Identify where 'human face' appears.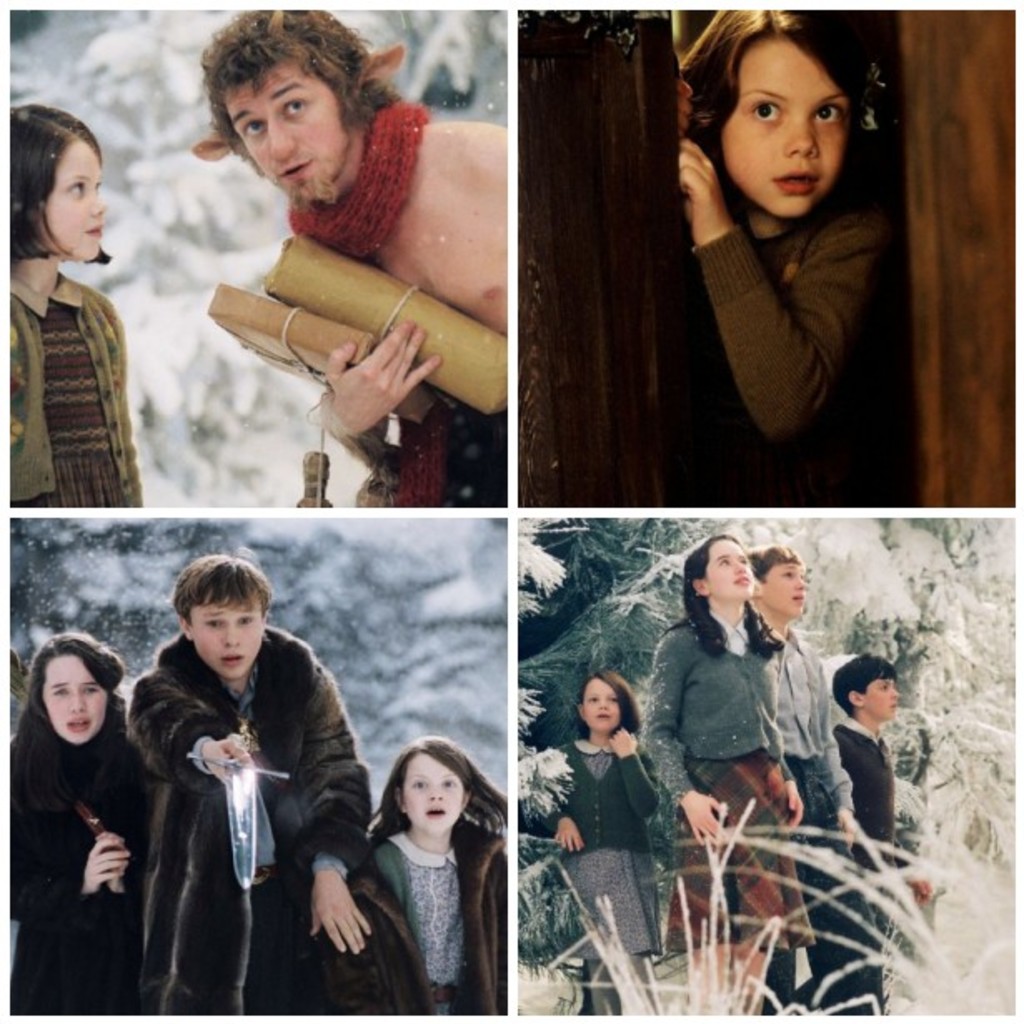
Appears at locate(190, 596, 263, 673).
